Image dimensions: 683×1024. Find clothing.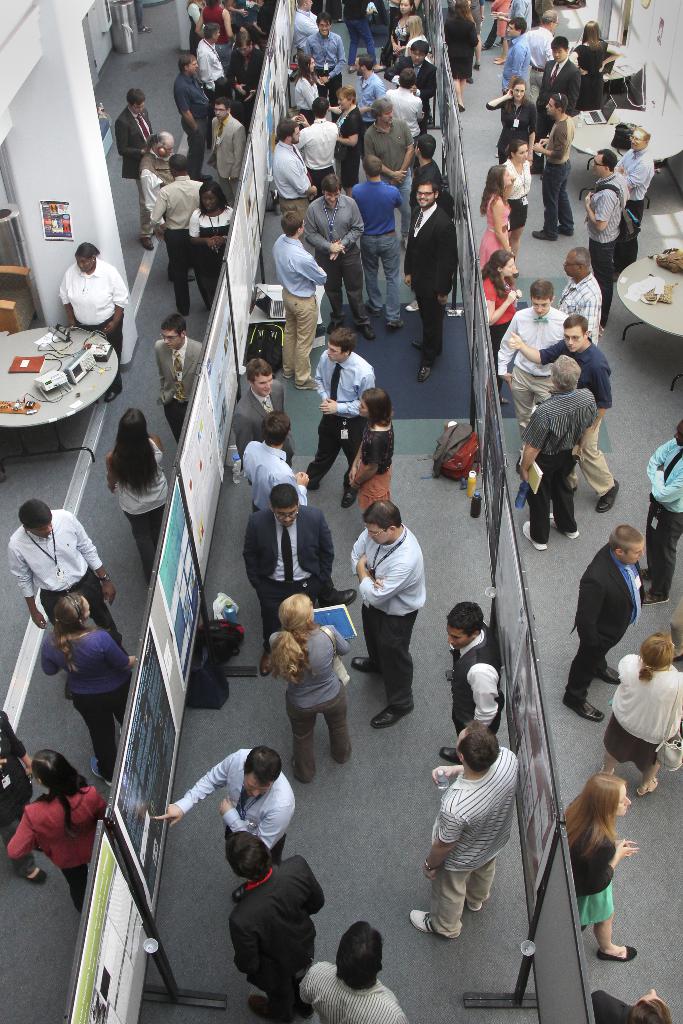
l=269, t=138, r=313, b=231.
